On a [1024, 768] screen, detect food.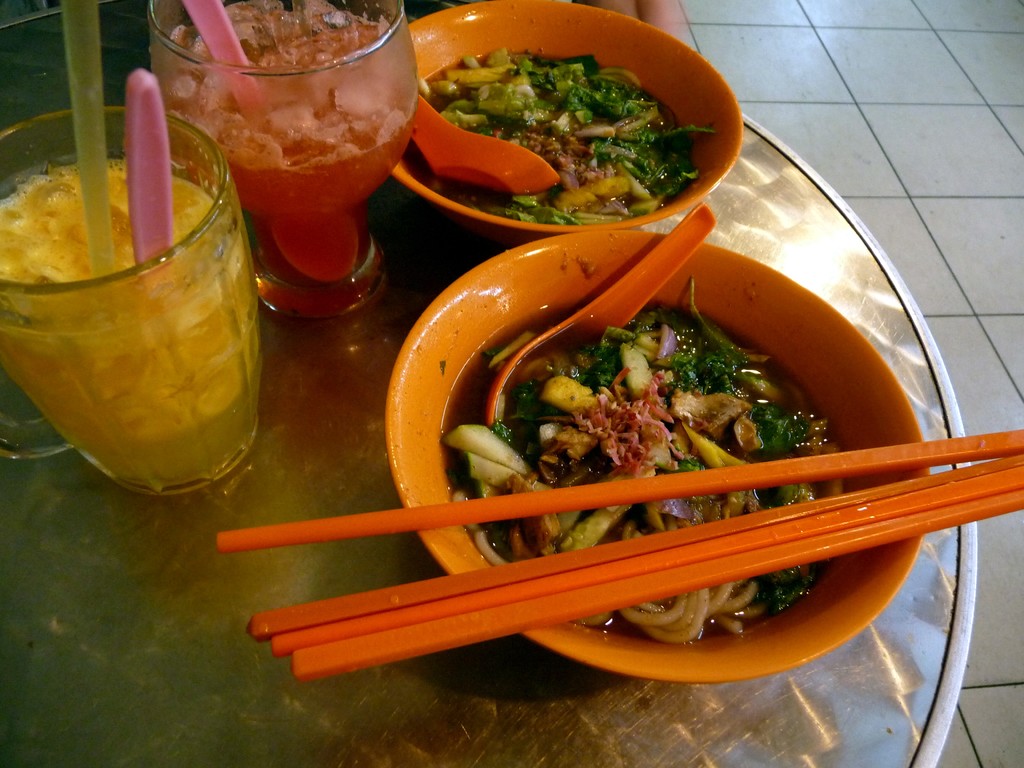
<box>420,271,895,586</box>.
